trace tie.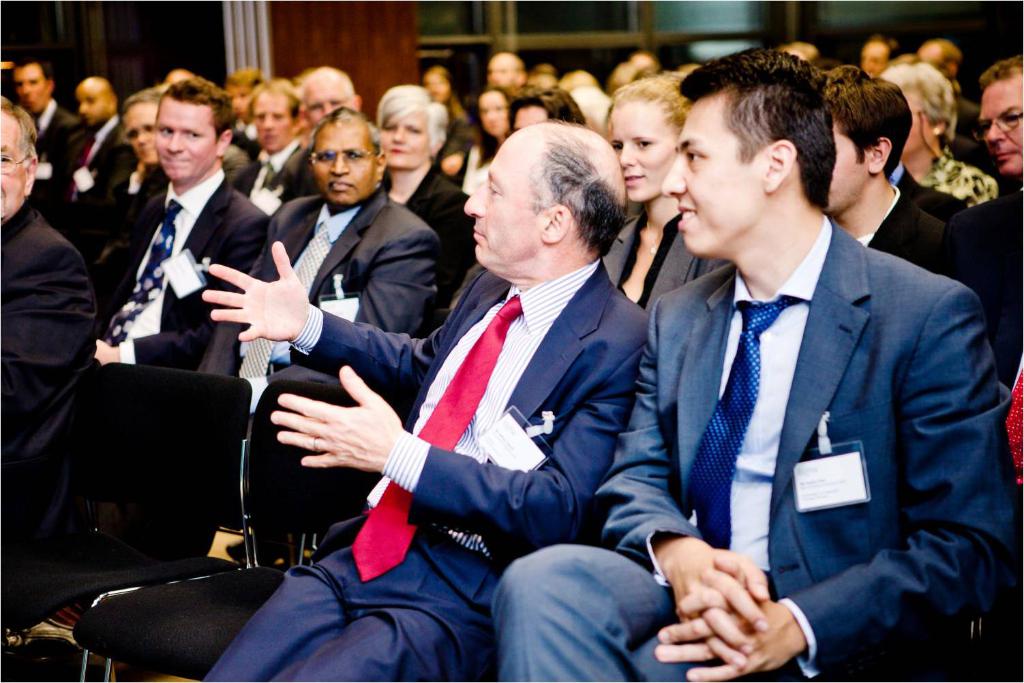
Traced to [107, 206, 183, 348].
